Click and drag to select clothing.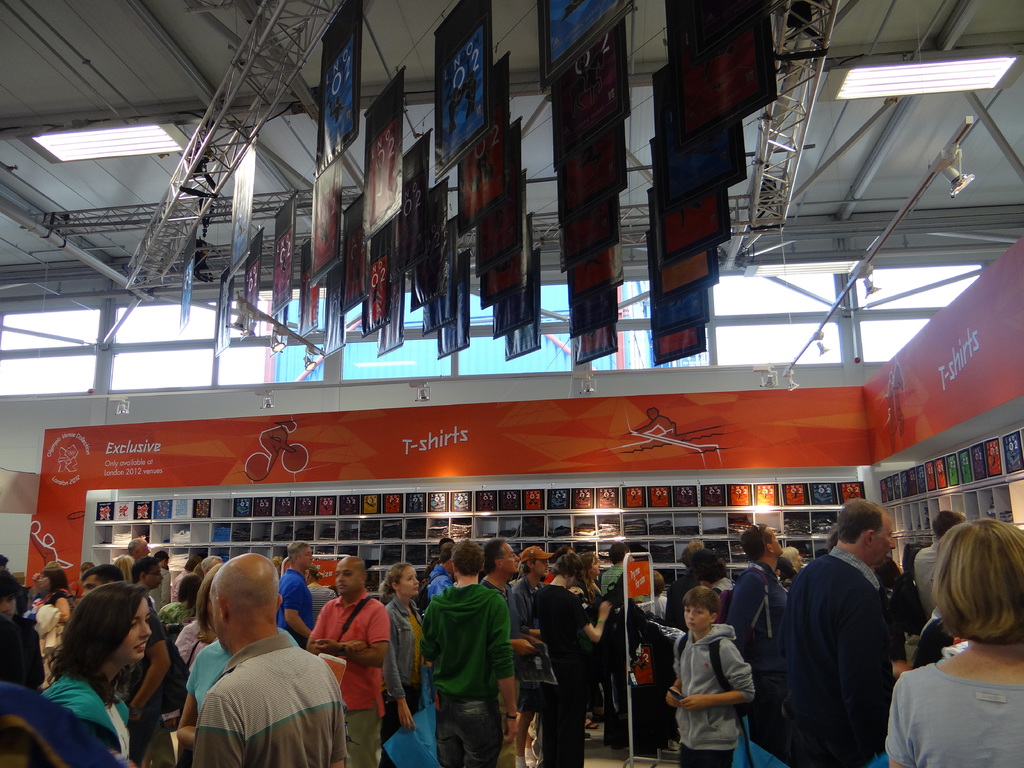
Selection: 911,611,957,664.
